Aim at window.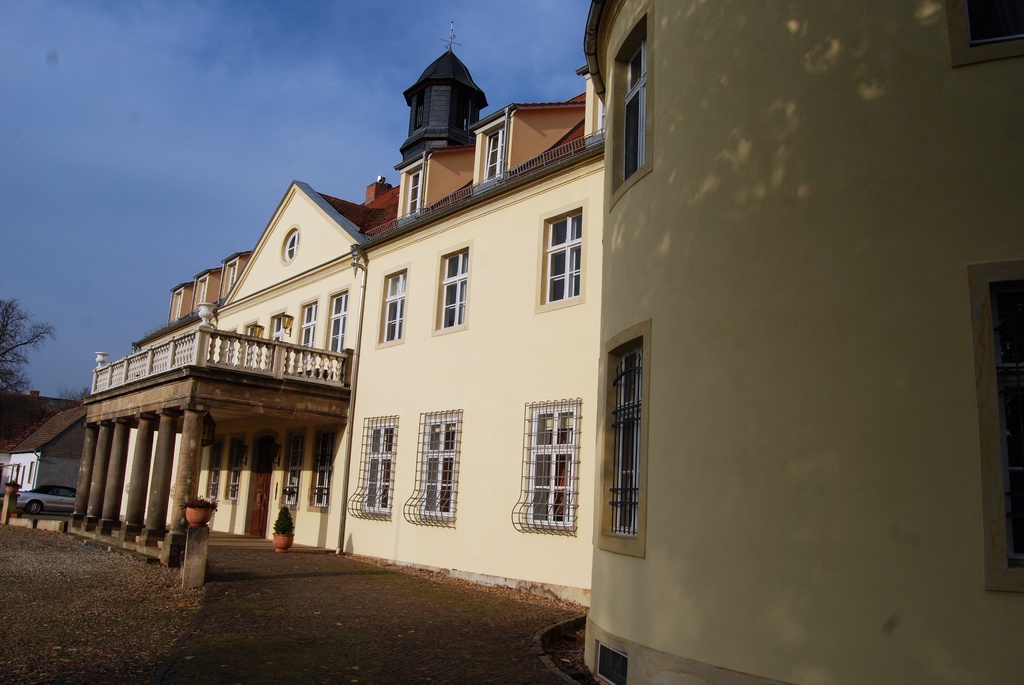
Aimed at 174,290,183,322.
